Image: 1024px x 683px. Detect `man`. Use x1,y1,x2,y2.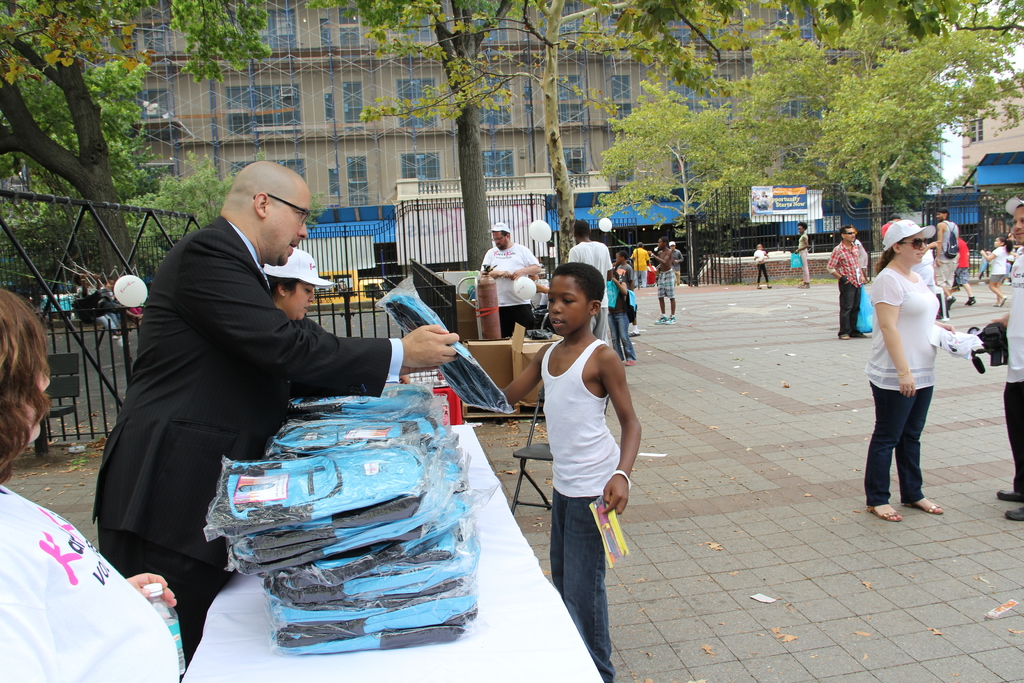
482,221,541,338.
